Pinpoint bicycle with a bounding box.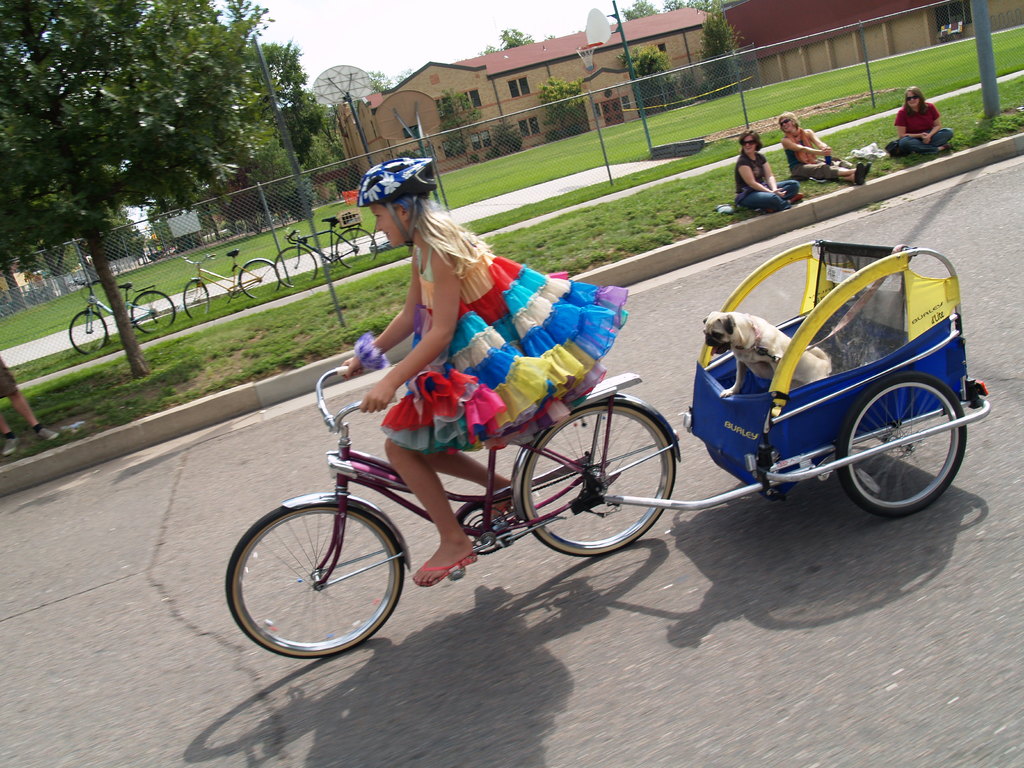
221, 309, 693, 658.
